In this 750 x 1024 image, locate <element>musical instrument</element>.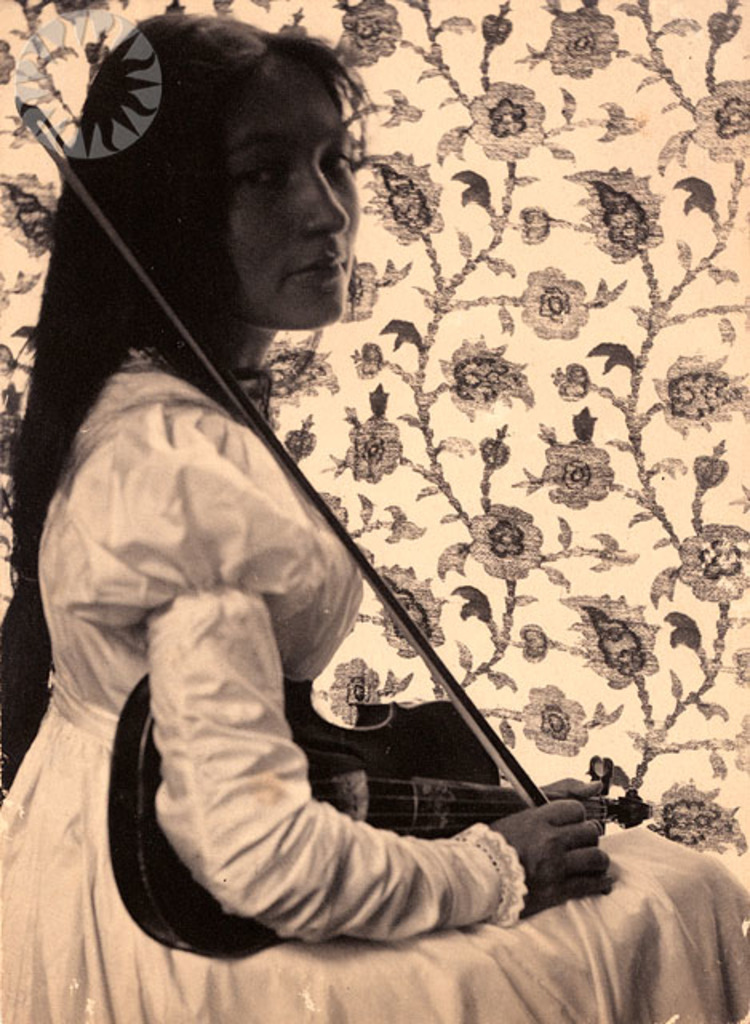
Bounding box: x1=94 y1=595 x2=672 y2=941.
